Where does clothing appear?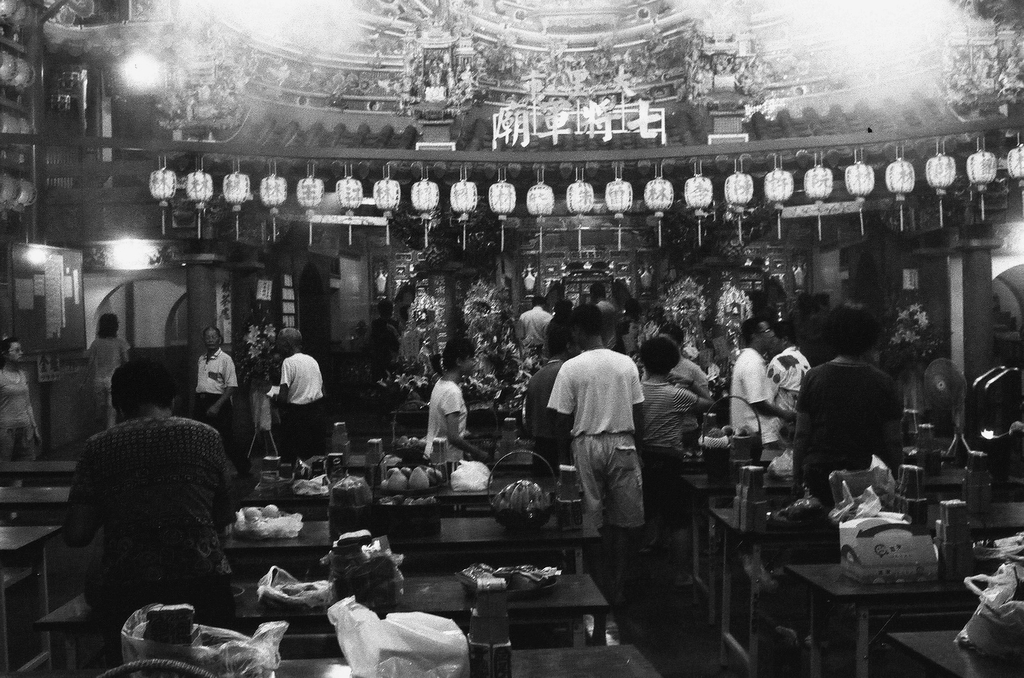
Appears at x1=733, y1=344, x2=772, y2=458.
